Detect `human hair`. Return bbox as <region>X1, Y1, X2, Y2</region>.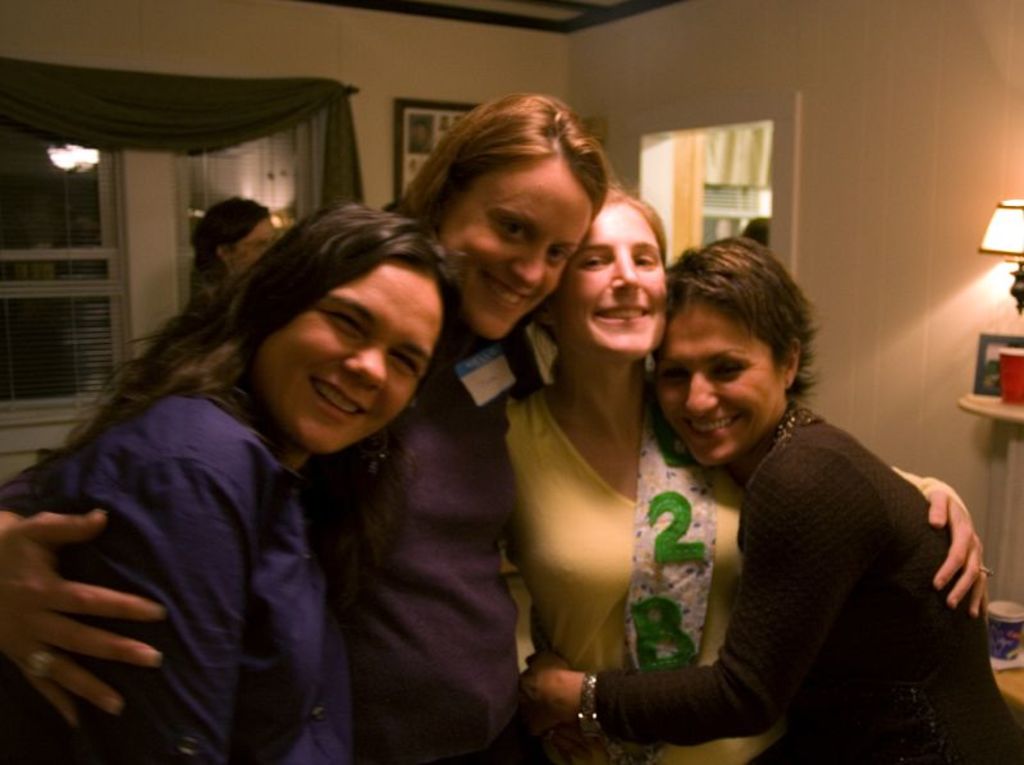
<region>648, 232, 828, 409</region>.
